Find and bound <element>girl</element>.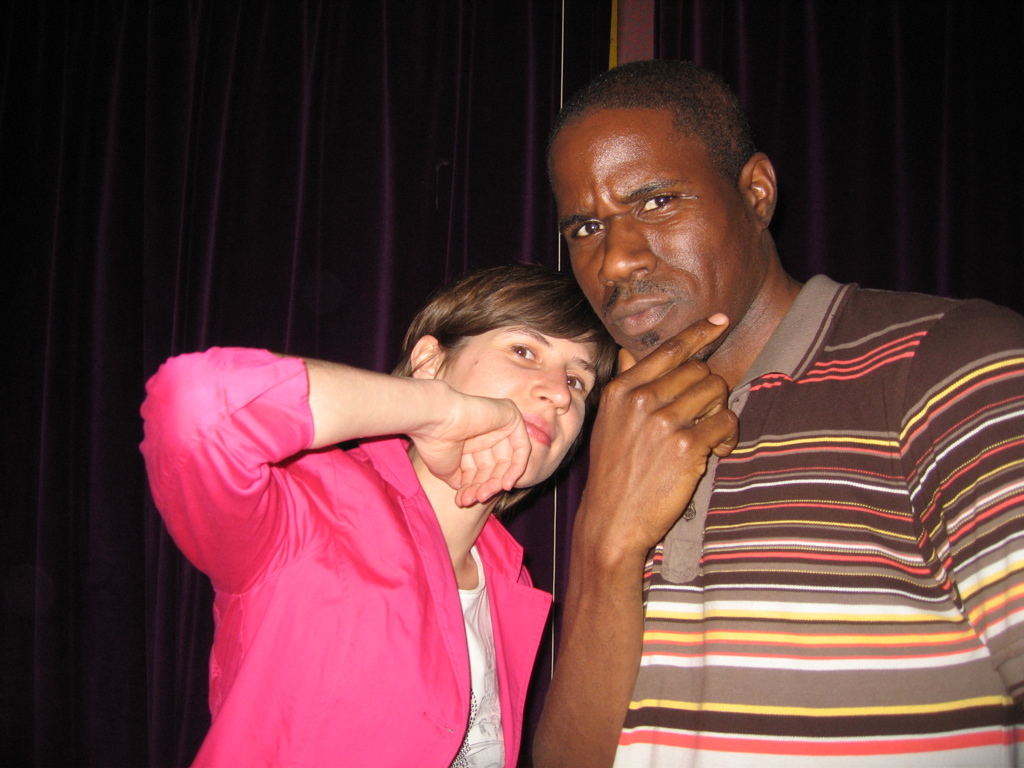
Bound: 133,261,621,767.
